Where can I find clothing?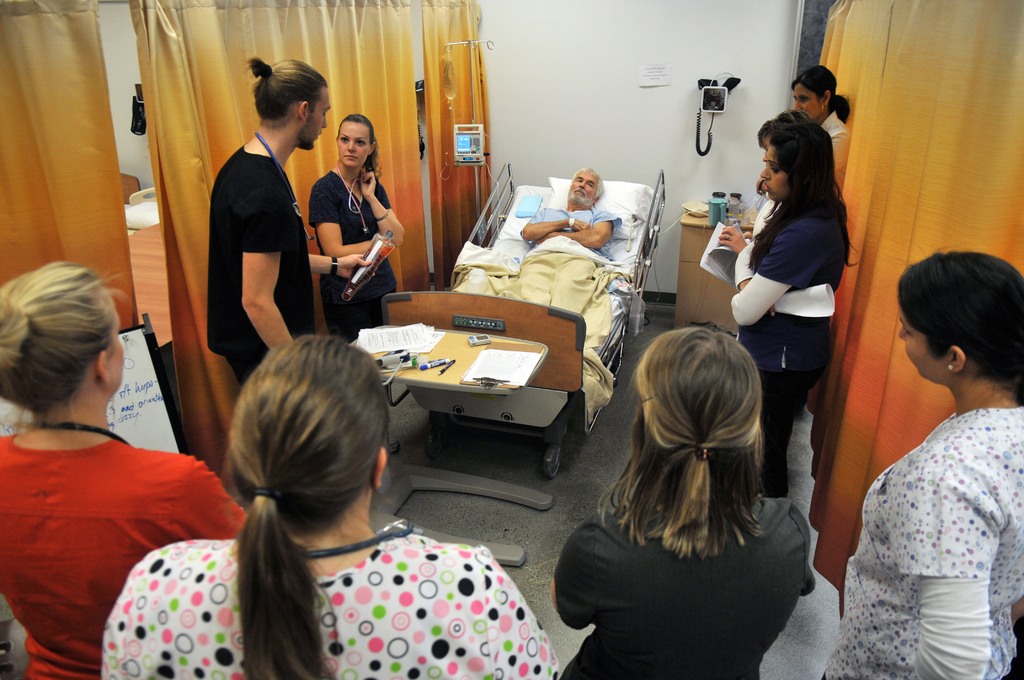
You can find it at box=[739, 188, 850, 498].
